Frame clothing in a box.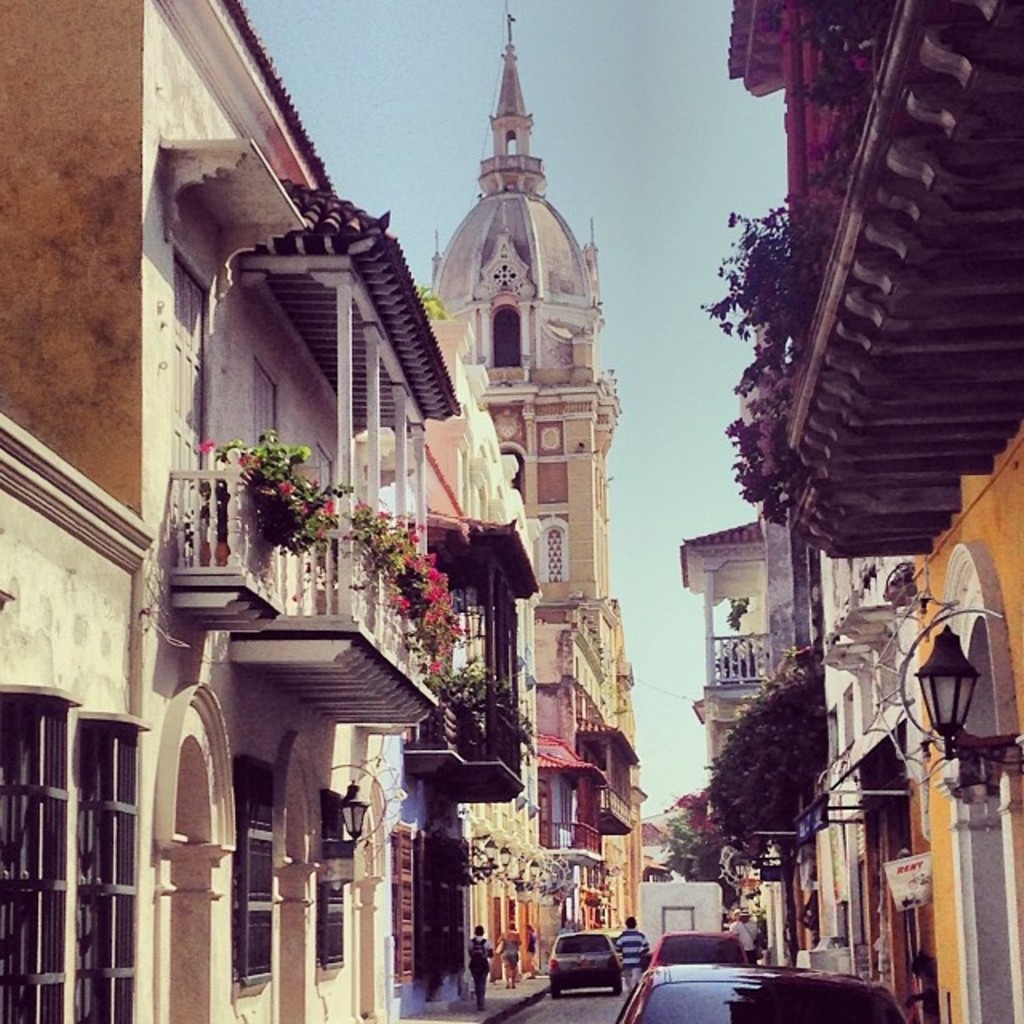
499 928 518 971.
